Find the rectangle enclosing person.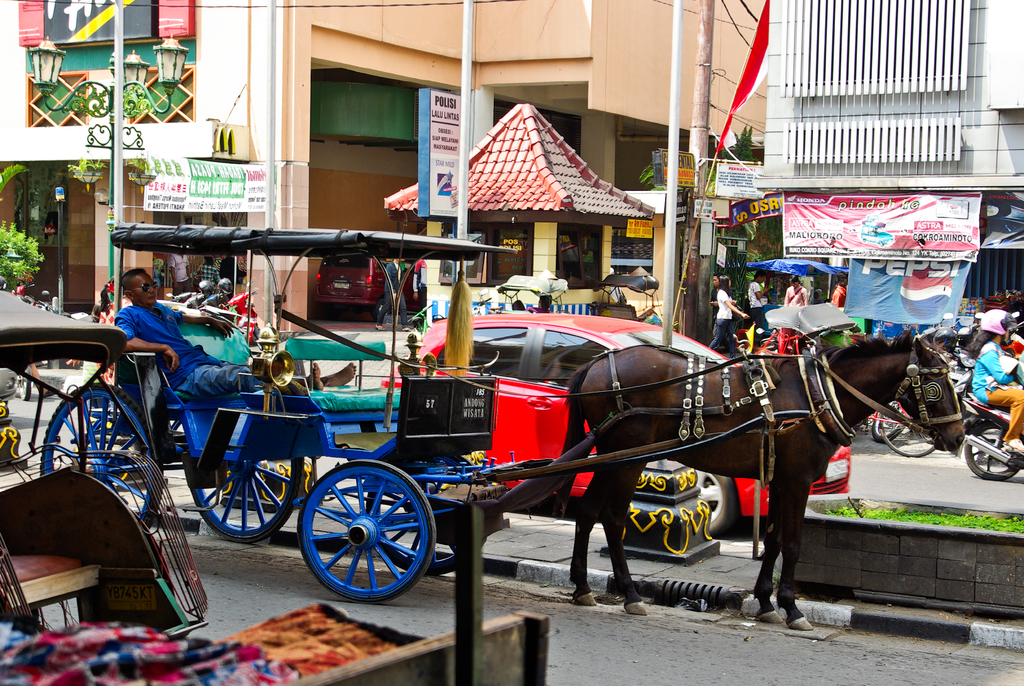
detection(115, 266, 355, 402).
